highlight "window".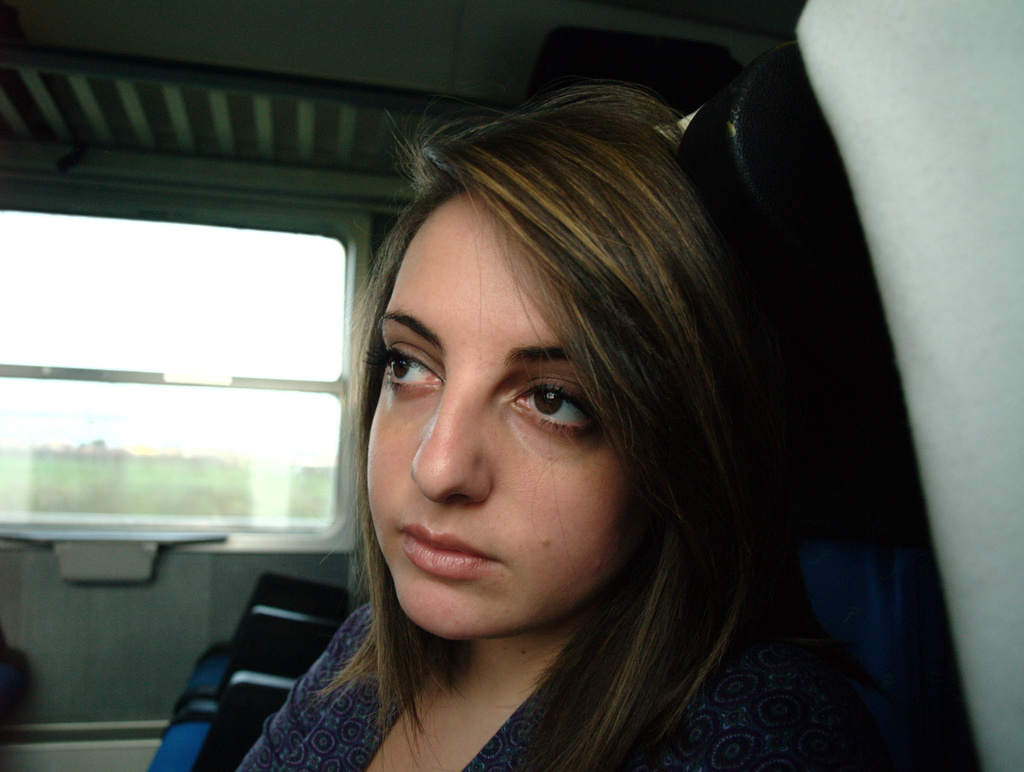
Highlighted region: 0, 195, 353, 546.
